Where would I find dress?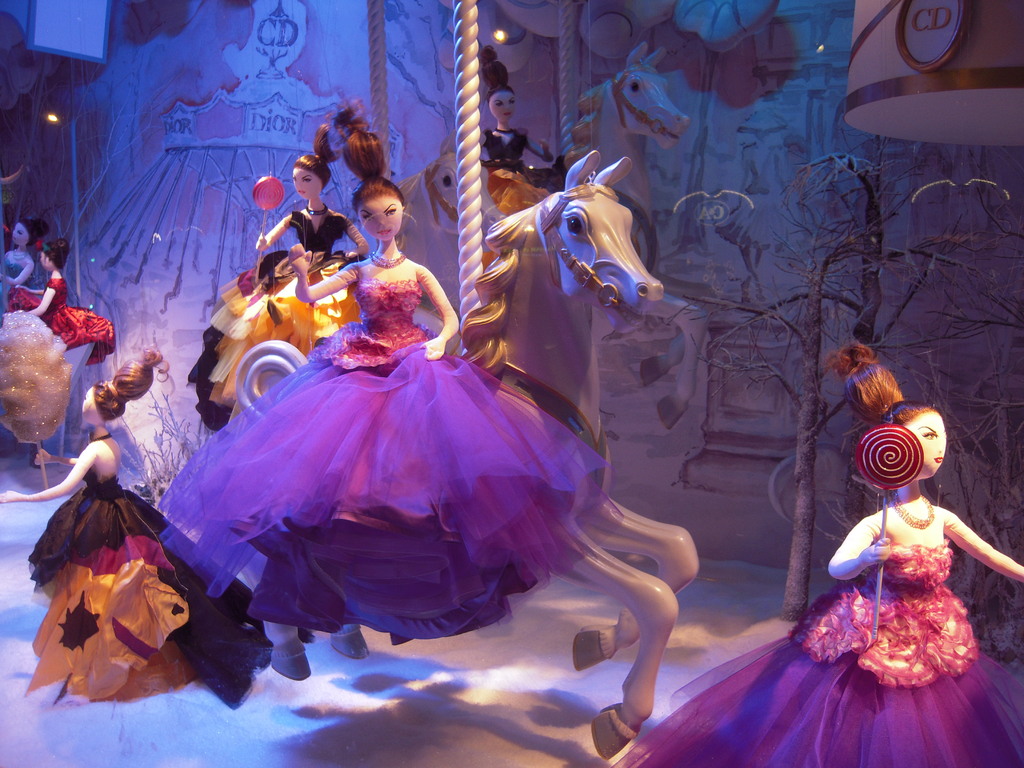
At Rect(609, 534, 1023, 767).
